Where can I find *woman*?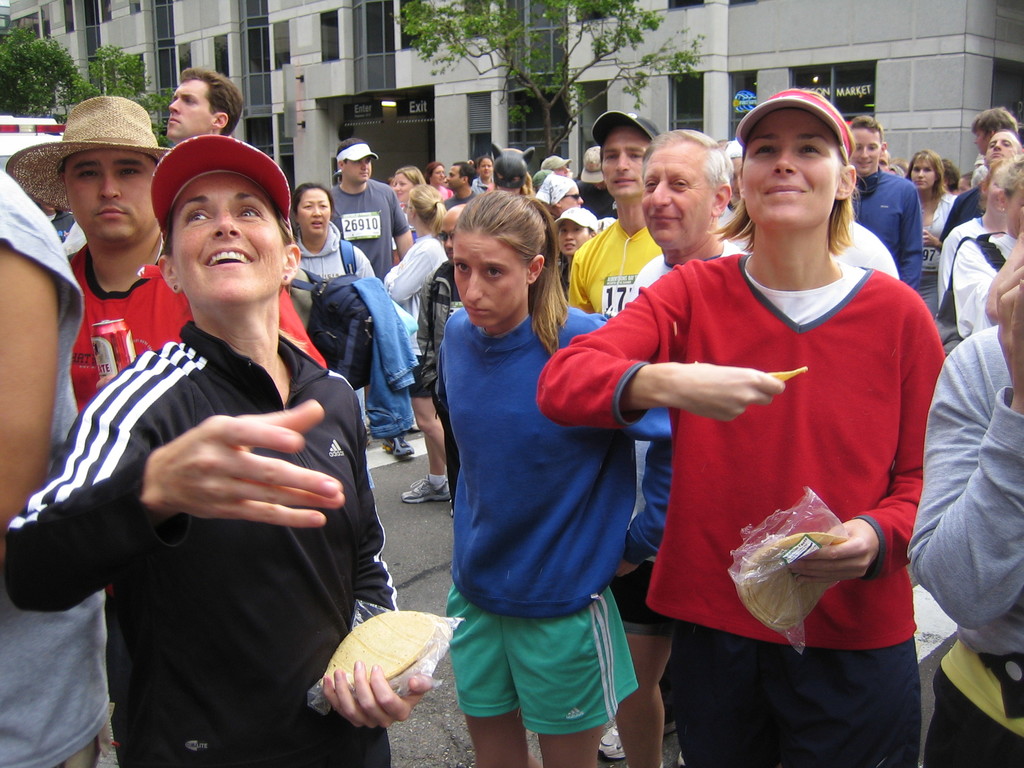
You can find it at 390/162/428/246.
